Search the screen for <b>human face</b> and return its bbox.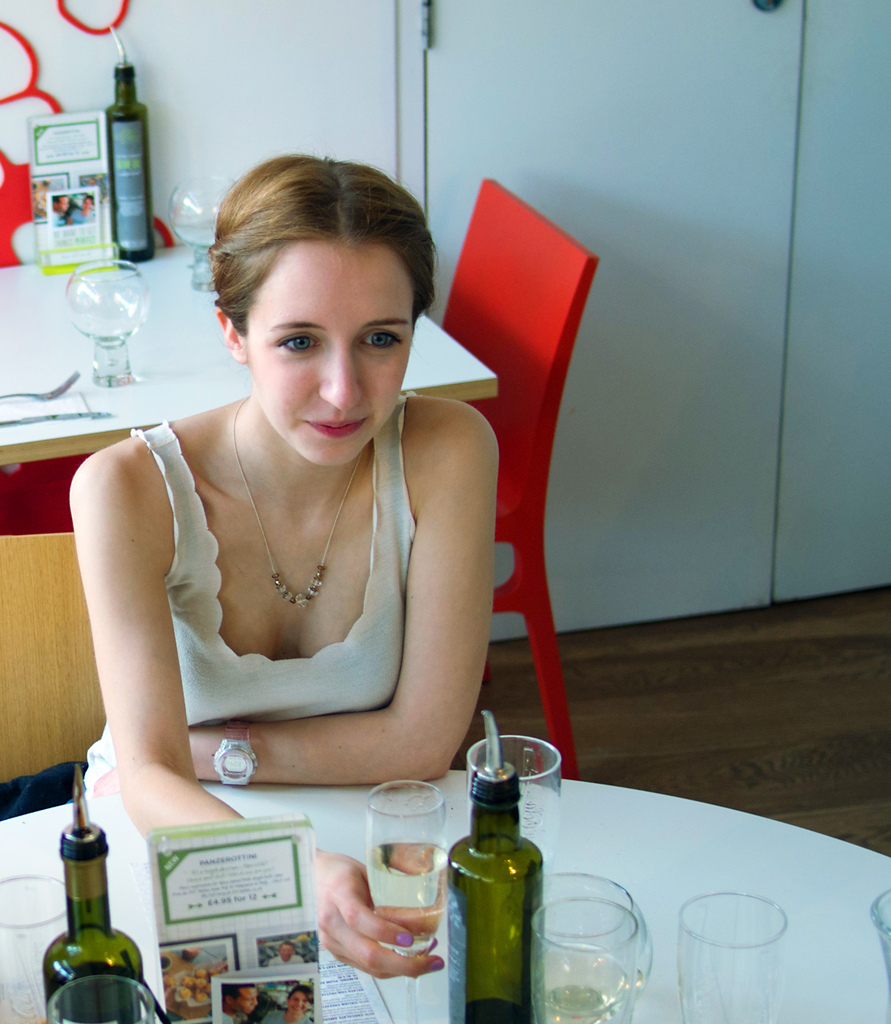
Found: pyautogui.locateOnScreen(249, 244, 412, 464).
